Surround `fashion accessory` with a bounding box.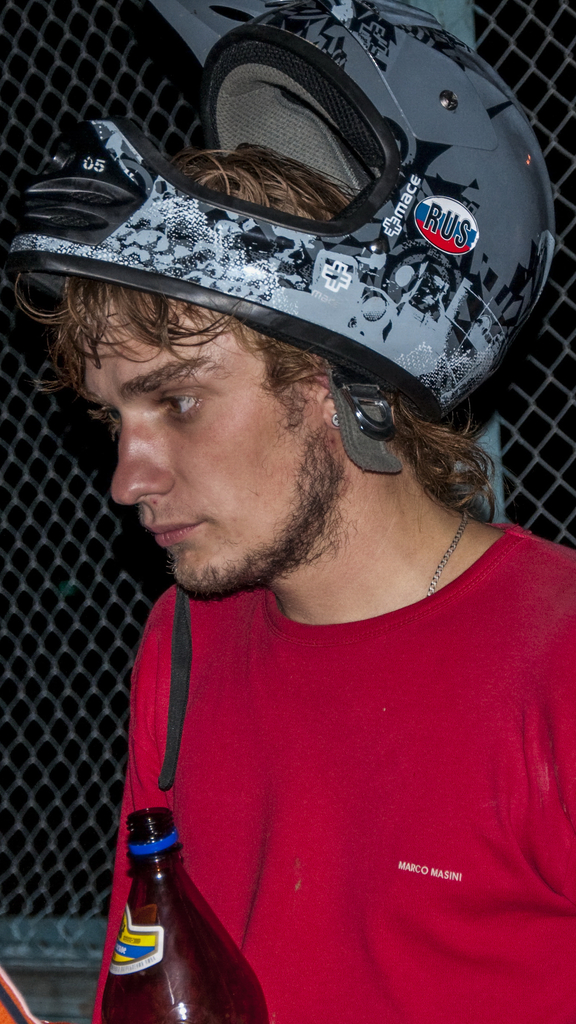
pyautogui.locateOnScreen(421, 507, 477, 605).
